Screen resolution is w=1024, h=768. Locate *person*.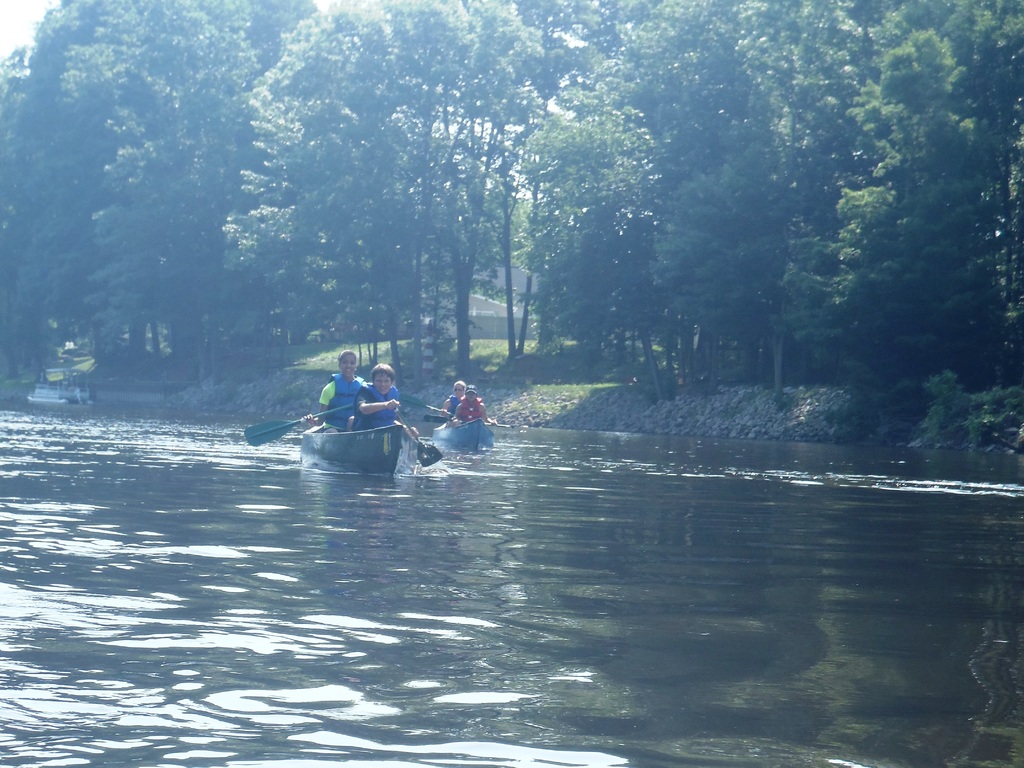
(x1=452, y1=384, x2=490, y2=419).
